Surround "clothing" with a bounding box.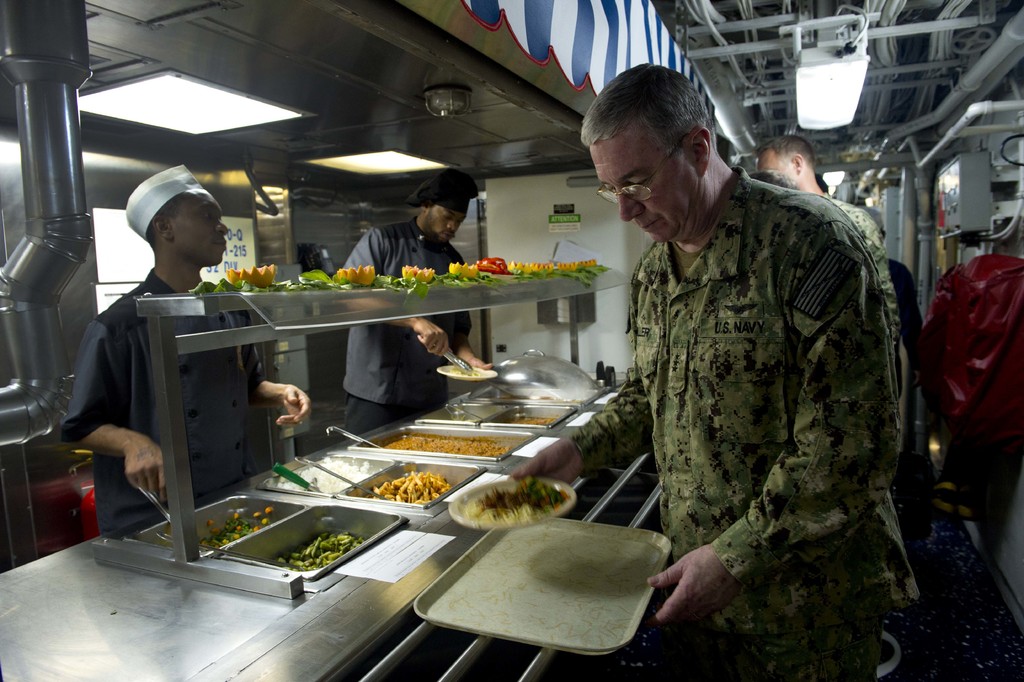
[61,270,273,540].
